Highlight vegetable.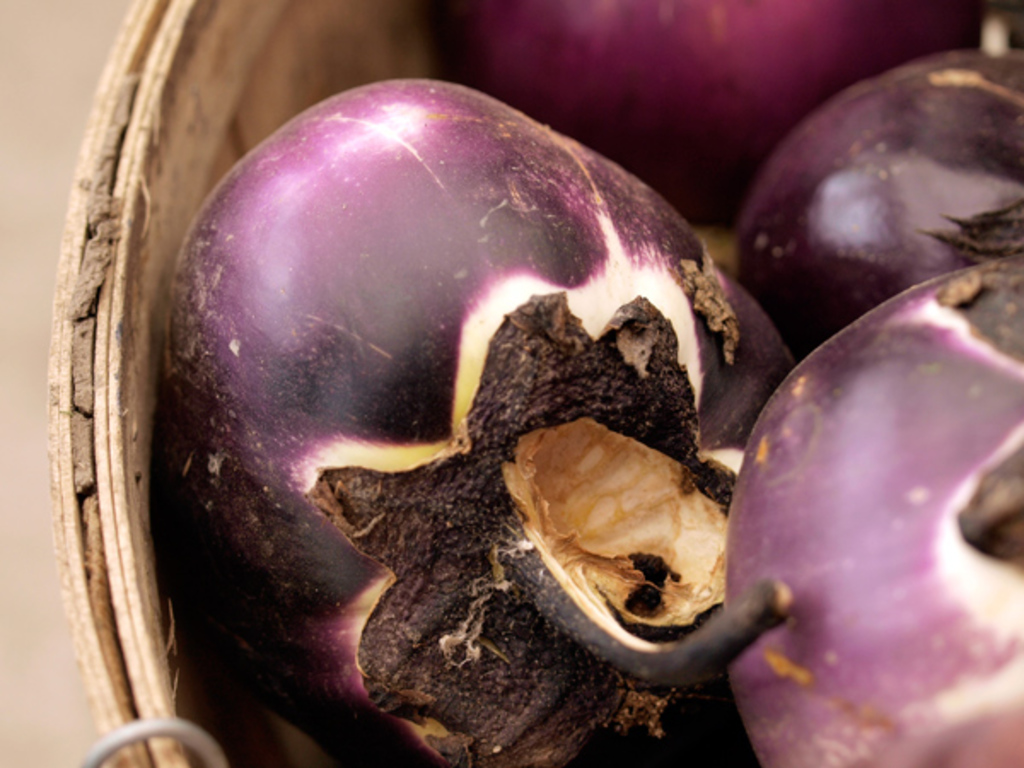
Highlighted region: [left=449, top=0, right=990, bottom=224].
